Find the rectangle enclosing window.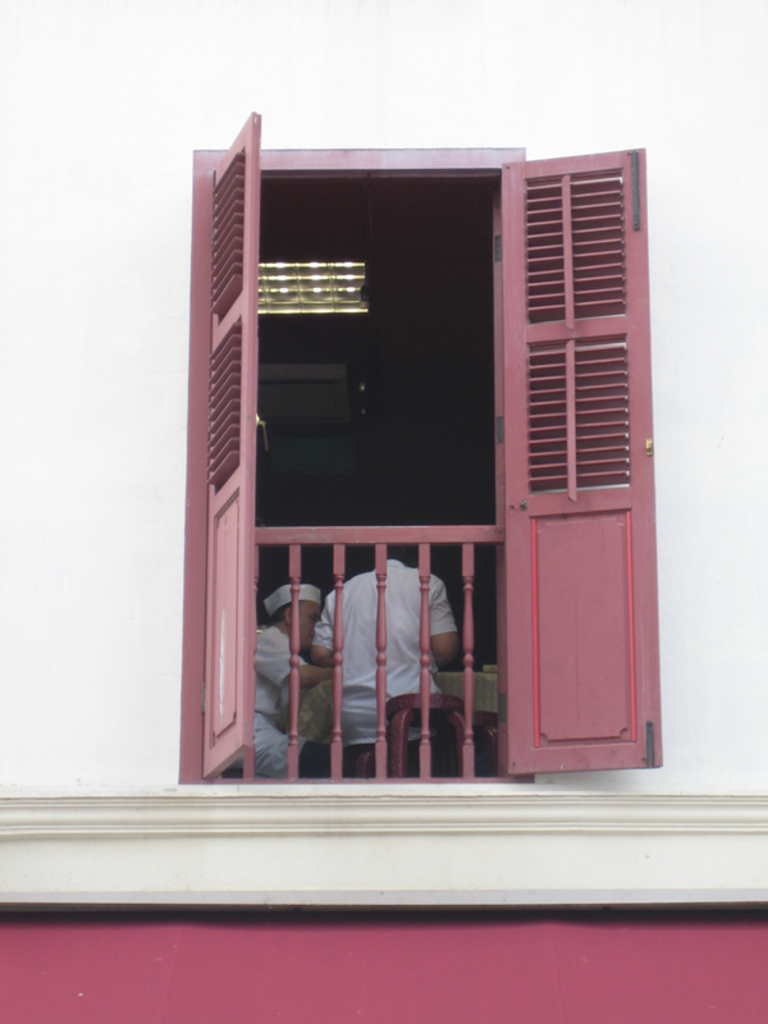
(left=177, top=146, right=524, bottom=791).
